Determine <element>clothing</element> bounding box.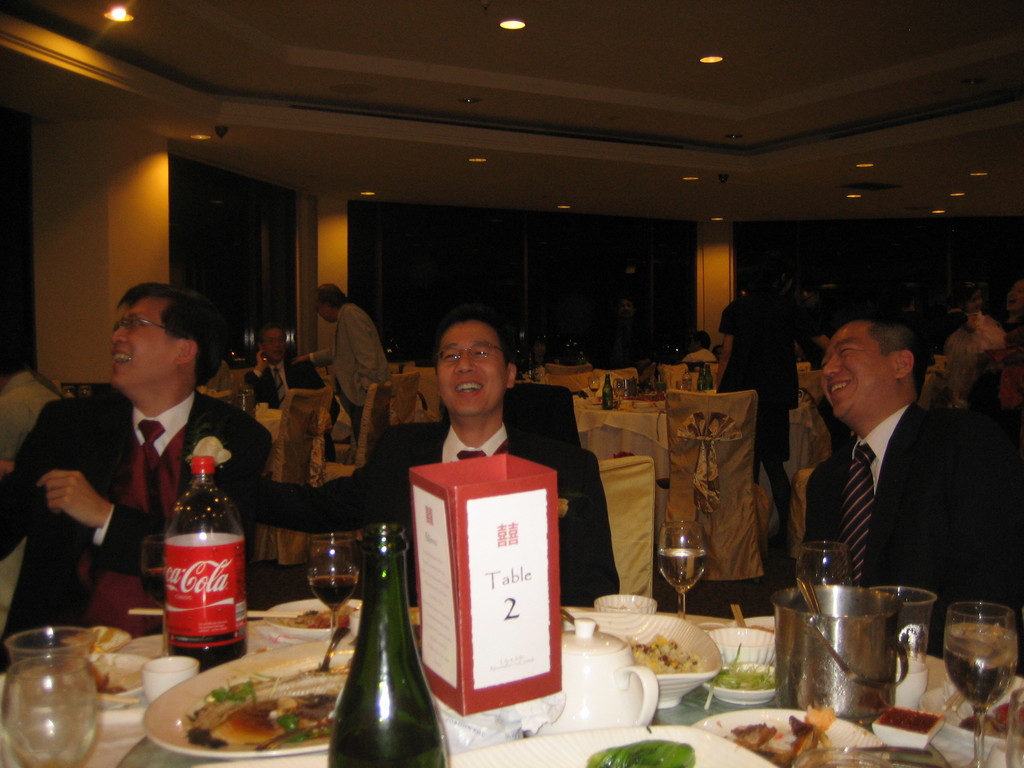
Determined: 0 371 61 467.
